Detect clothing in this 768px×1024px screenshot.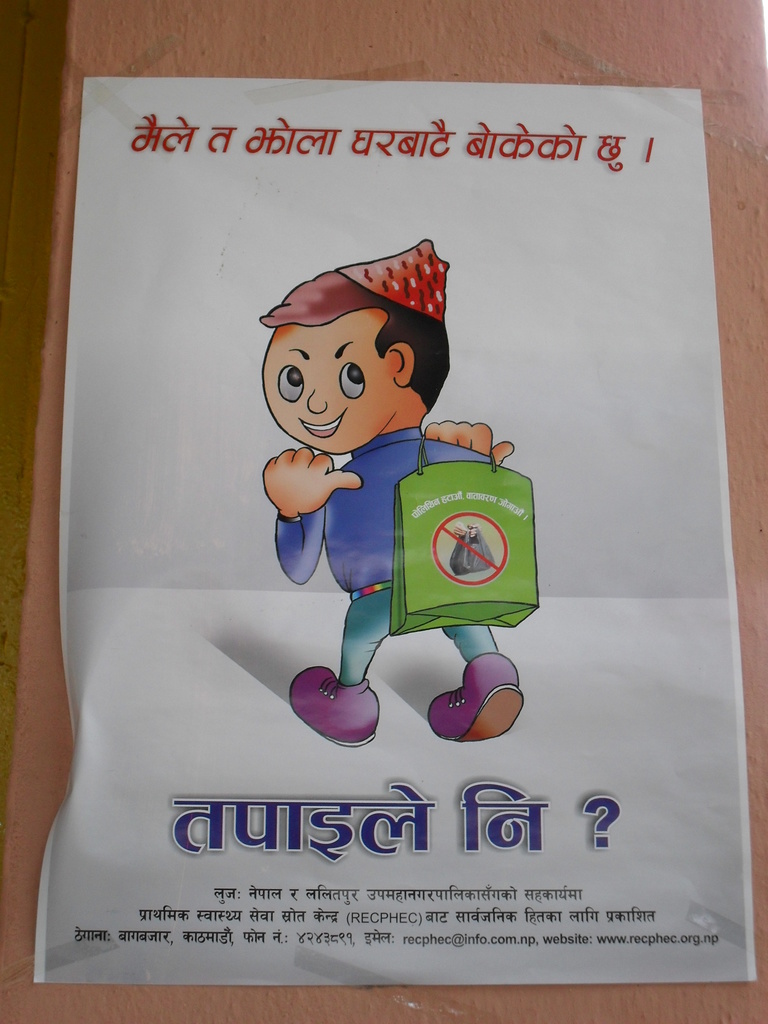
Detection: [270, 426, 498, 685].
